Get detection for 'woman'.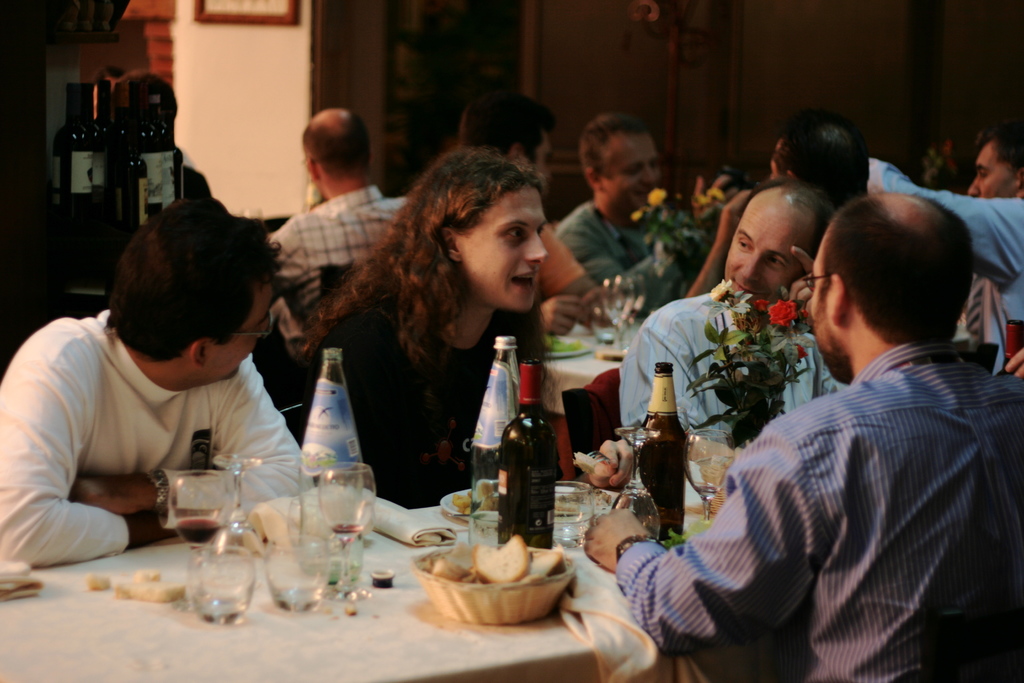
Detection: region(296, 145, 547, 506).
